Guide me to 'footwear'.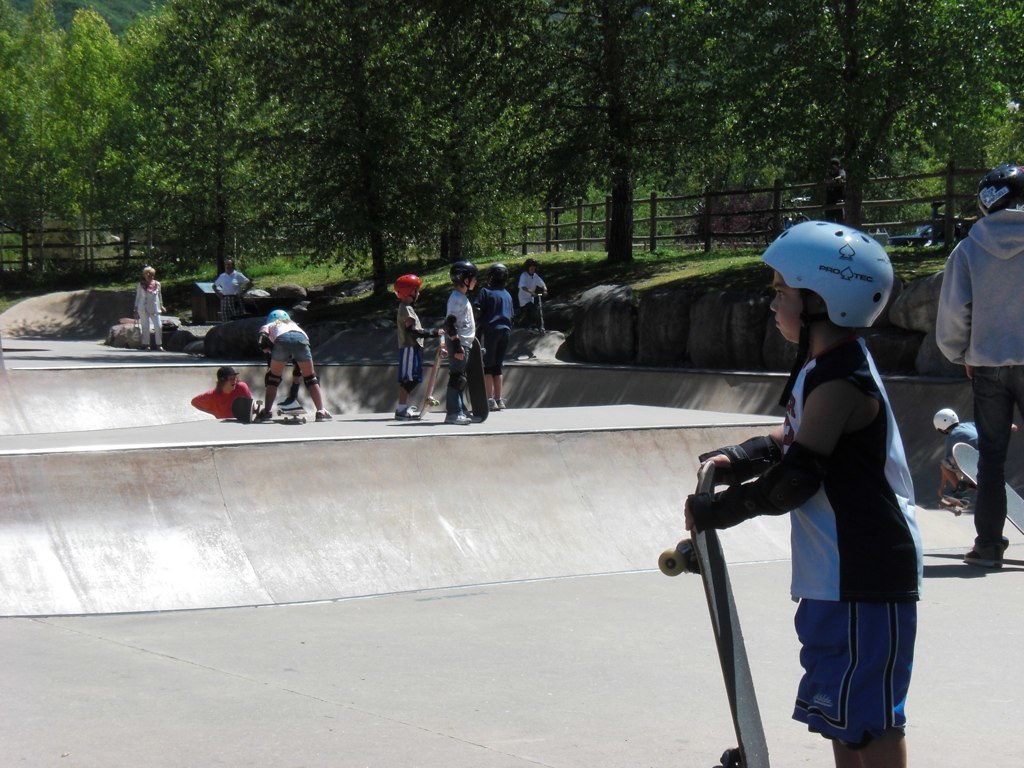
Guidance: pyautogui.locateOnScreen(259, 408, 271, 419).
